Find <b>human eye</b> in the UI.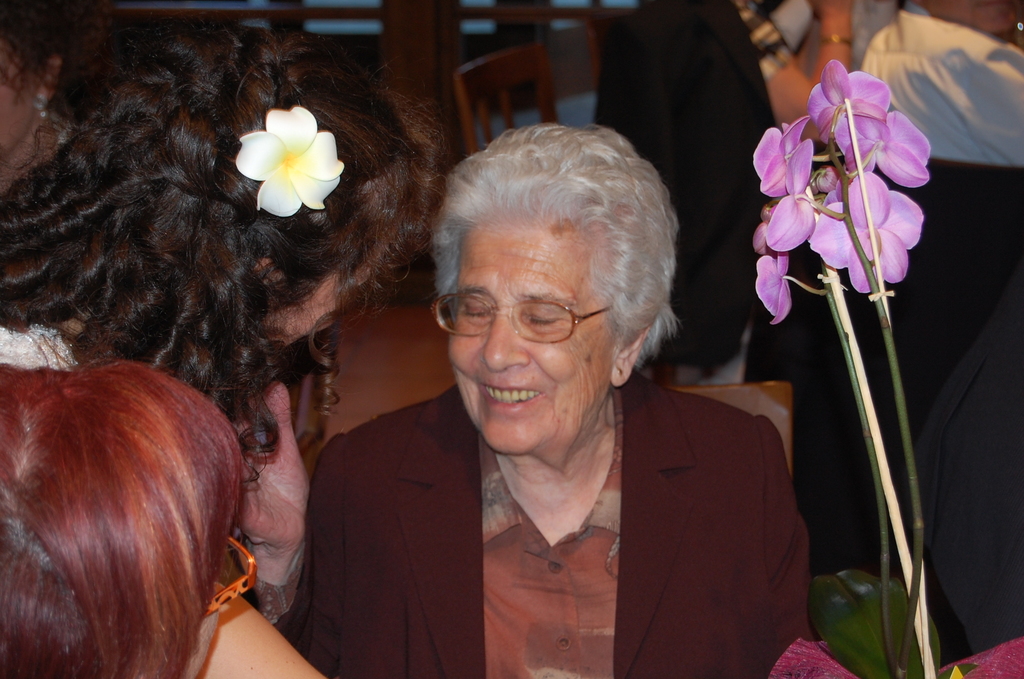
UI element at crop(456, 301, 488, 325).
